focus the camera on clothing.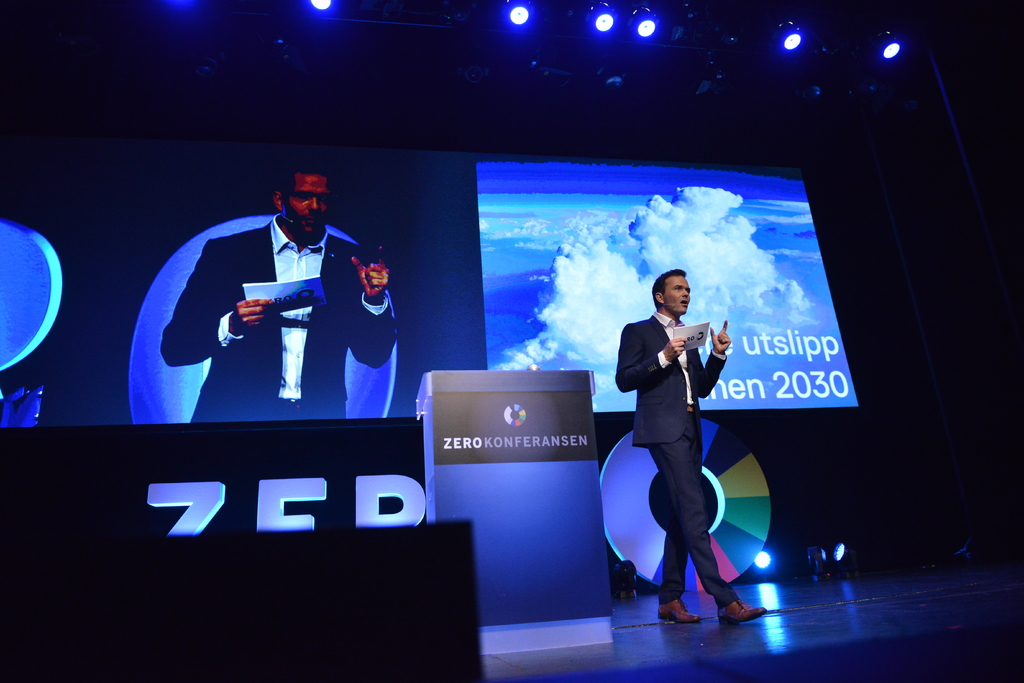
Focus region: bbox=(169, 214, 392, 425).
